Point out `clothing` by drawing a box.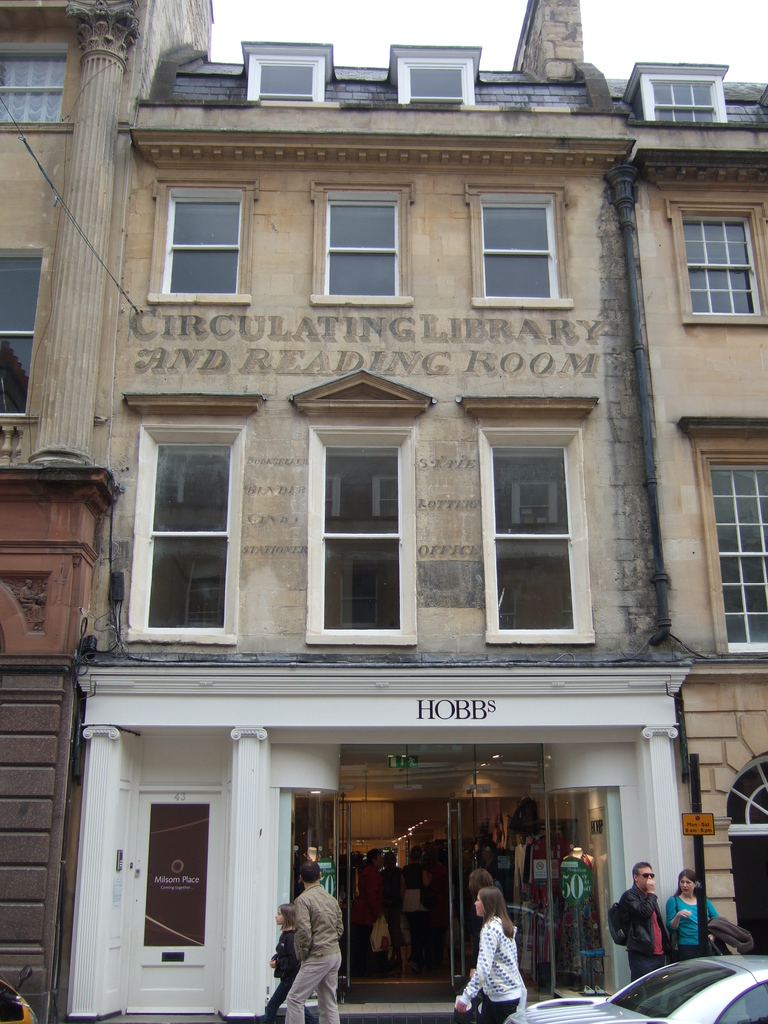
(284,880,342,1023).
